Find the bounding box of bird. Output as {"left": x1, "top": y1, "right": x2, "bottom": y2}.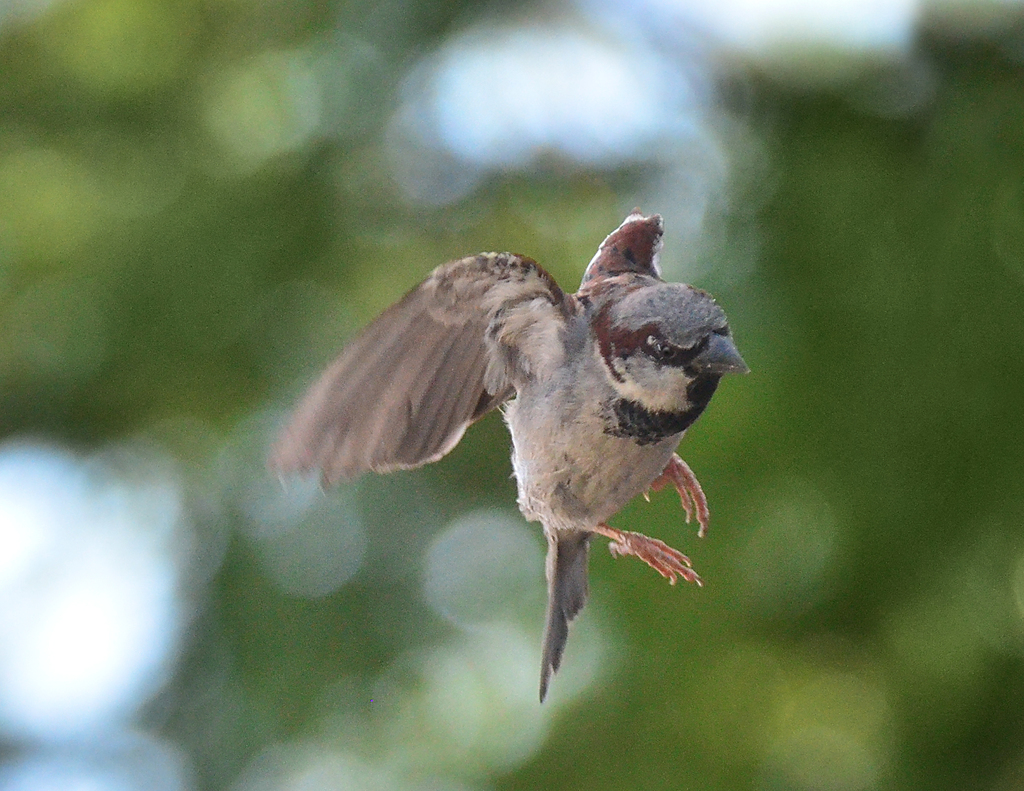
{"left": 291, "top": 237, "right": 751, "bottom": 655}.
